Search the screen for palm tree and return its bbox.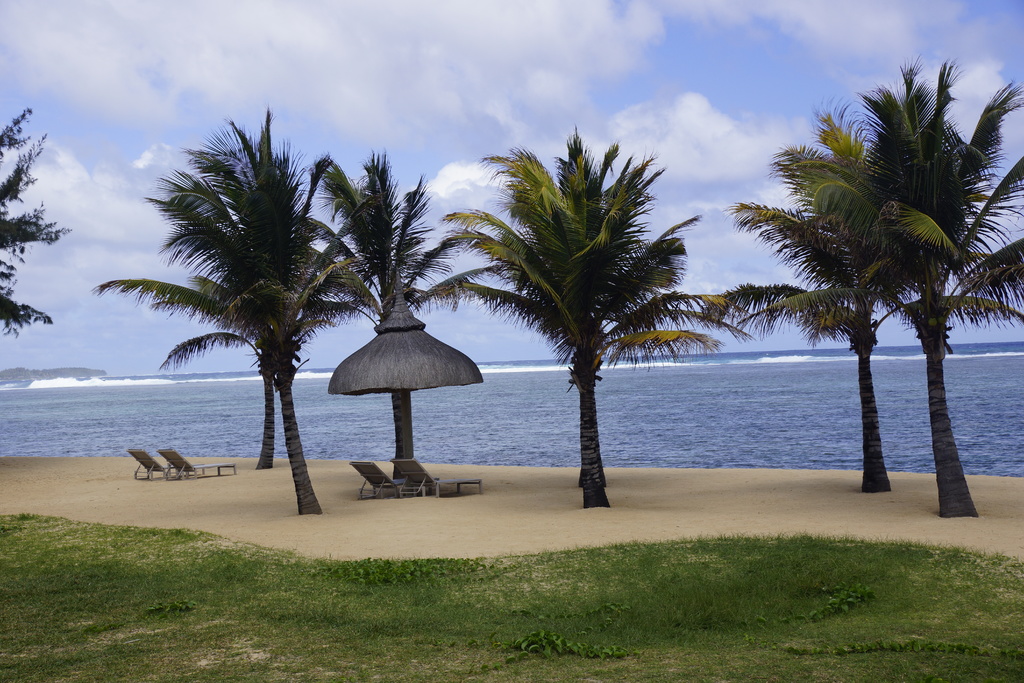
Found: left=847, top=70, right=991, bottom=472.
